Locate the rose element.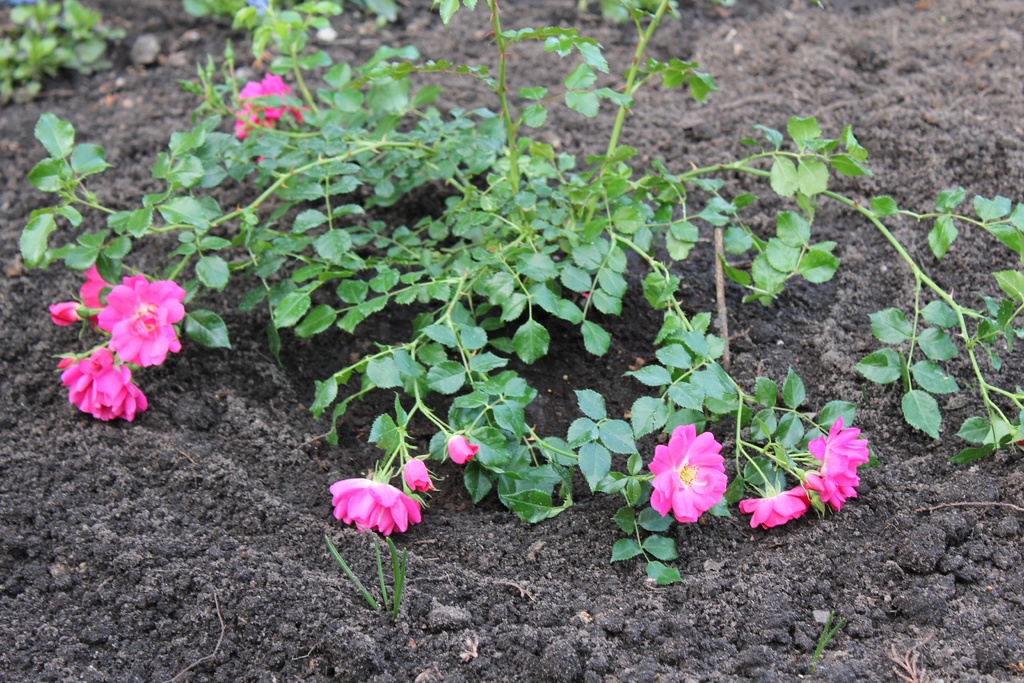
Element bbox: [x1=402, y1=457, x2=431, y2=494].
